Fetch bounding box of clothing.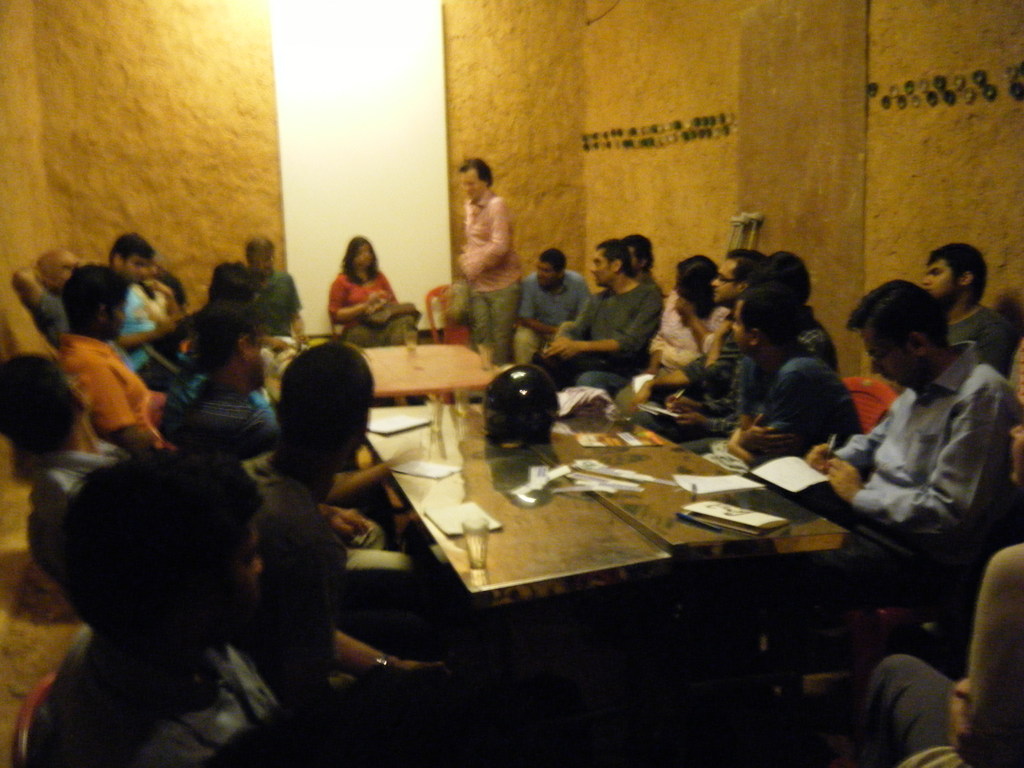
Bbox: box(641, 285, 727, 377).
